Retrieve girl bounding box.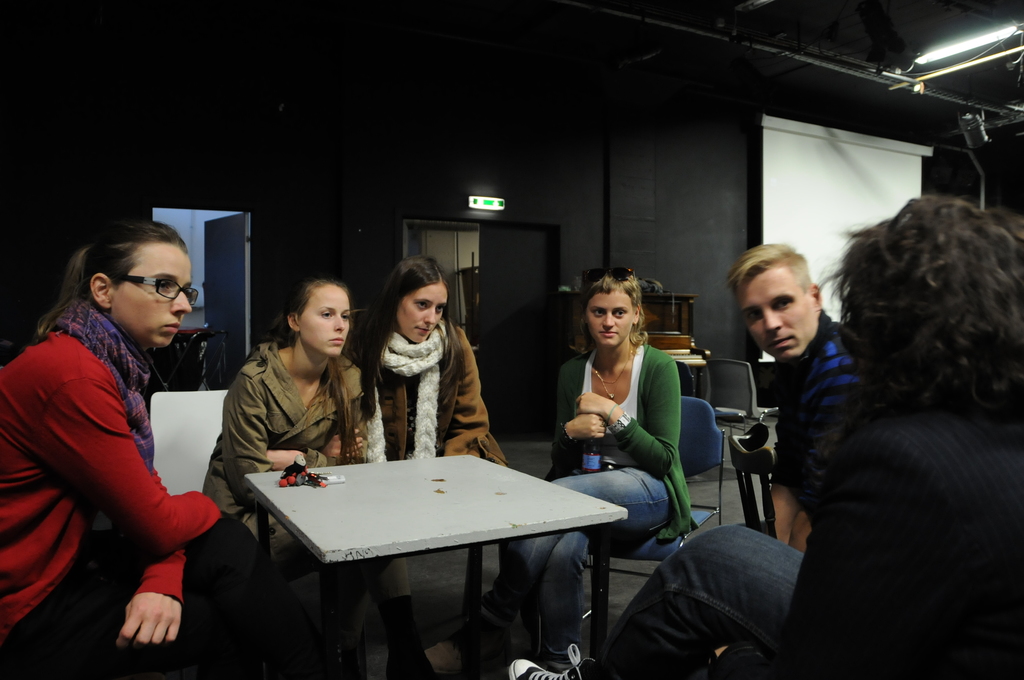
Bounding box: 190, 270, 419, 671.
